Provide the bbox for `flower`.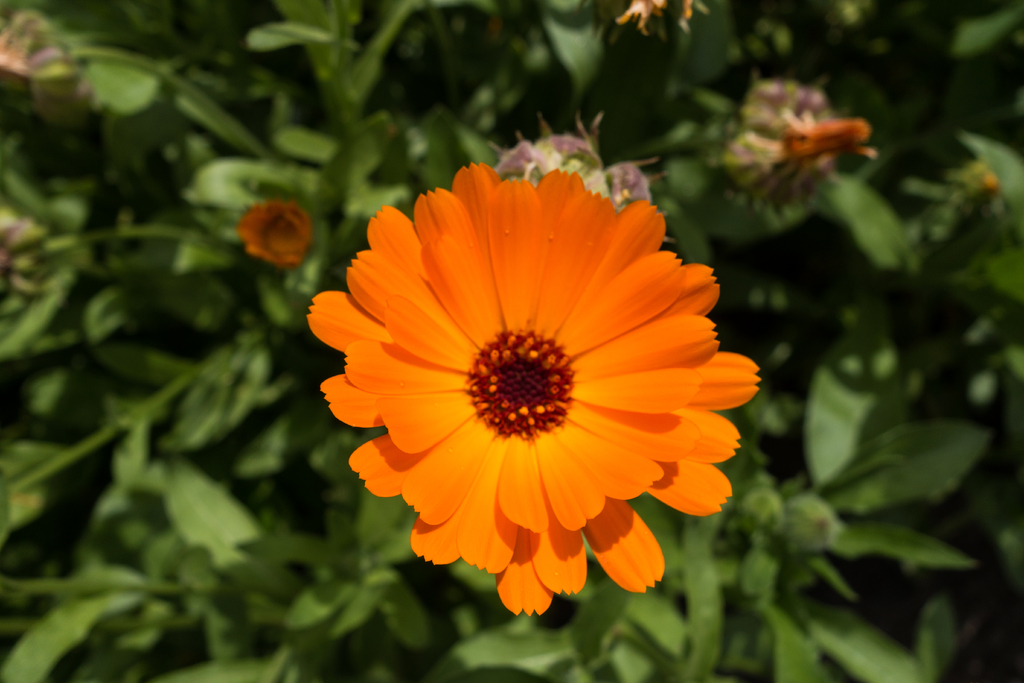
region(244, 205, 321, 252).
